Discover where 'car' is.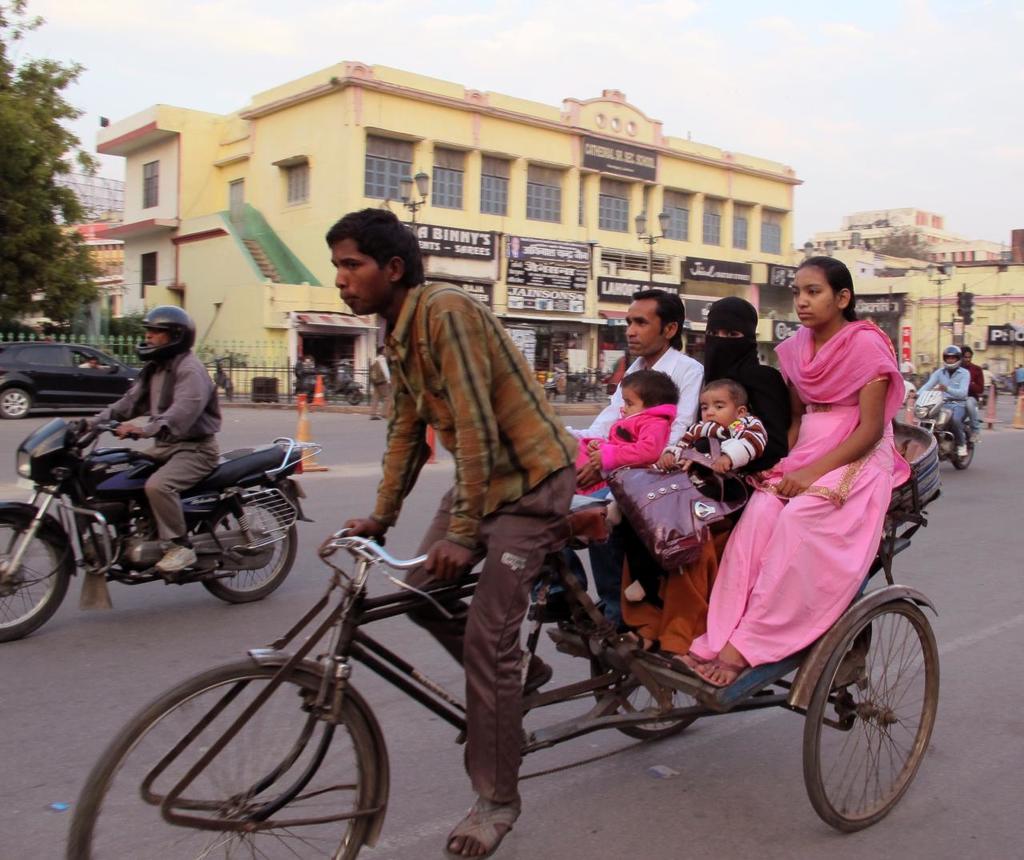
Discovered at 0, 342, 142, 415.
